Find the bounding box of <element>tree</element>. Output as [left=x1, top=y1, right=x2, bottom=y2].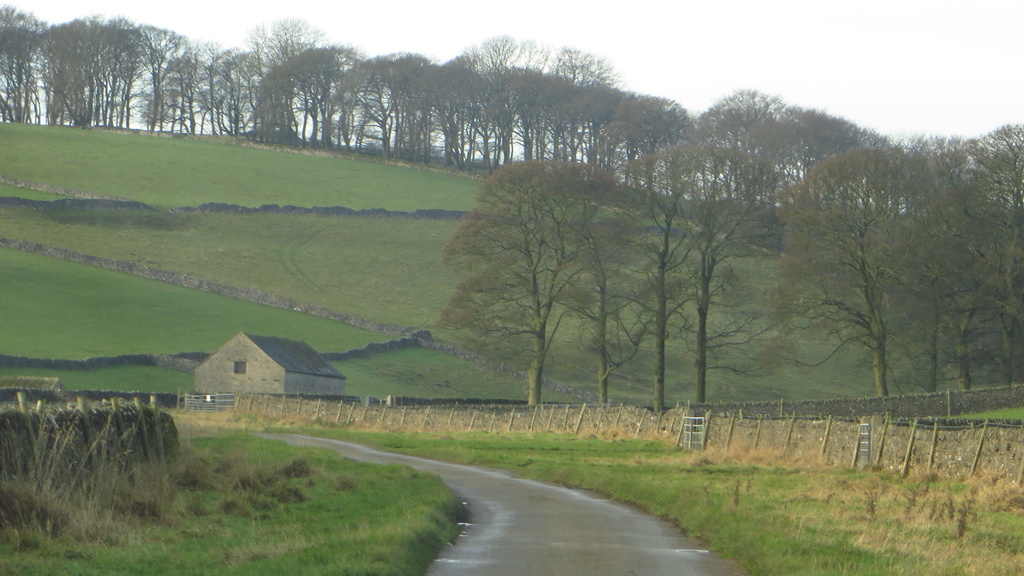
[left=341, top=51, right=433, bottom=161].
